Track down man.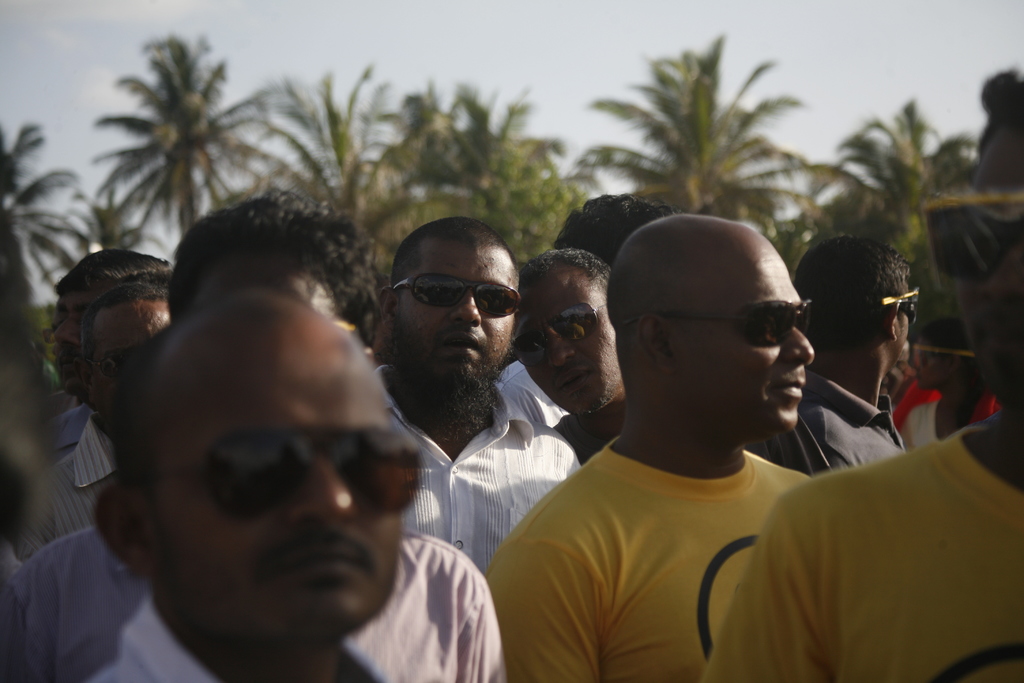
Tracked to bbox=(42, 249, 177, 463).
